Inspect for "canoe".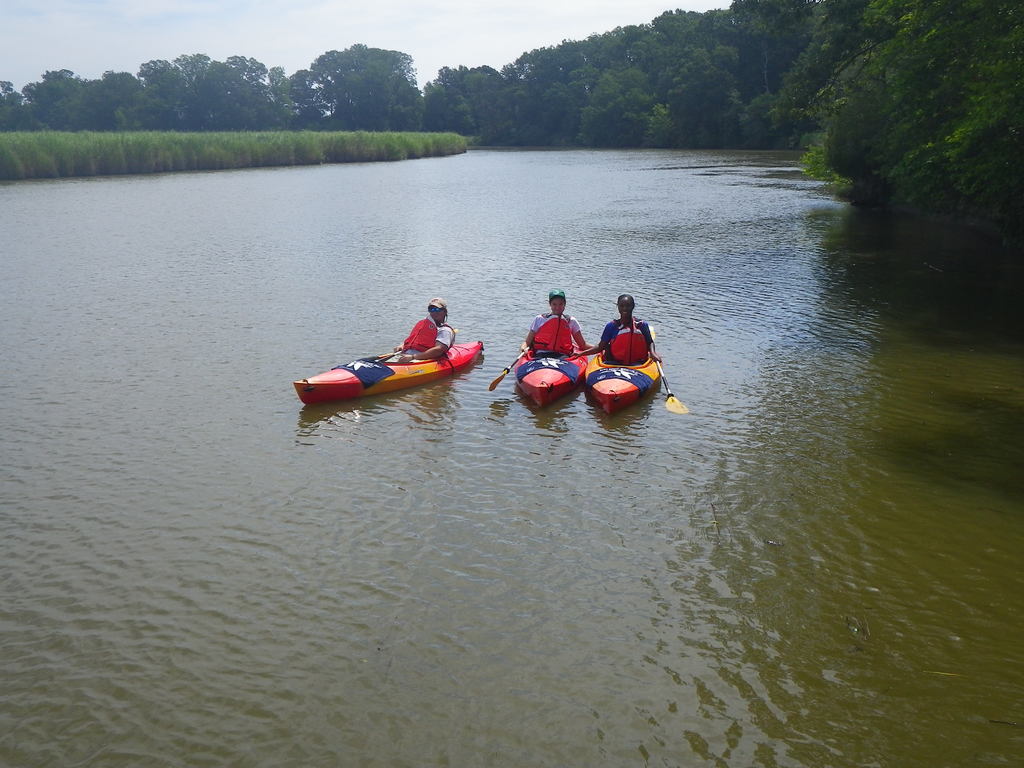
Inspection: 294, 336, 484, 405.
